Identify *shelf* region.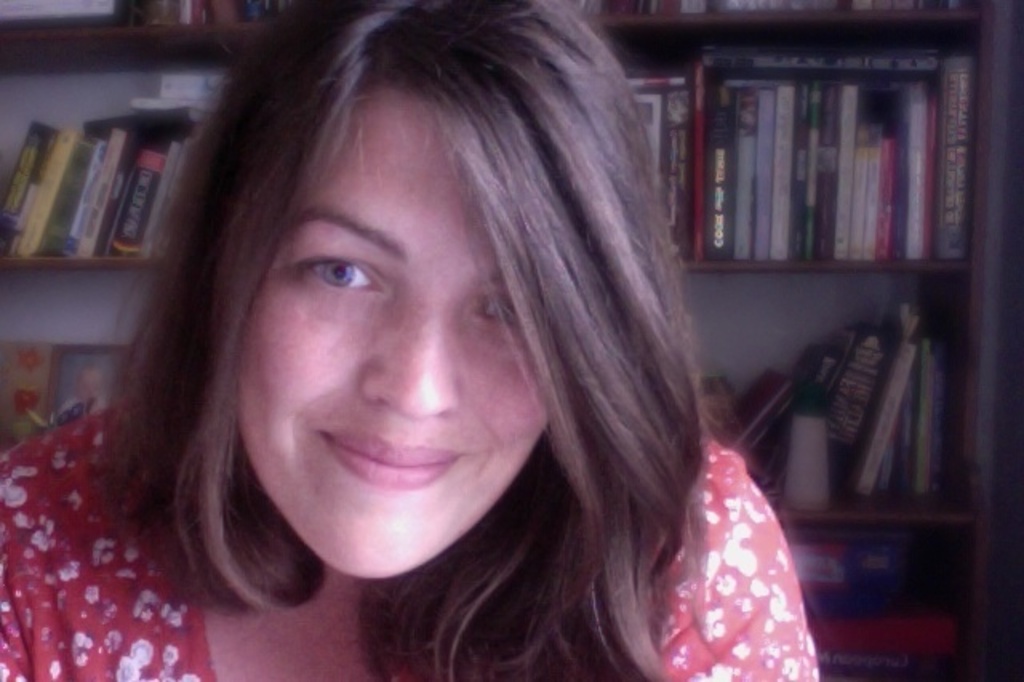
Region: {"x1": 0, "y1": 29, "x2": 986, "y2": 274}.
